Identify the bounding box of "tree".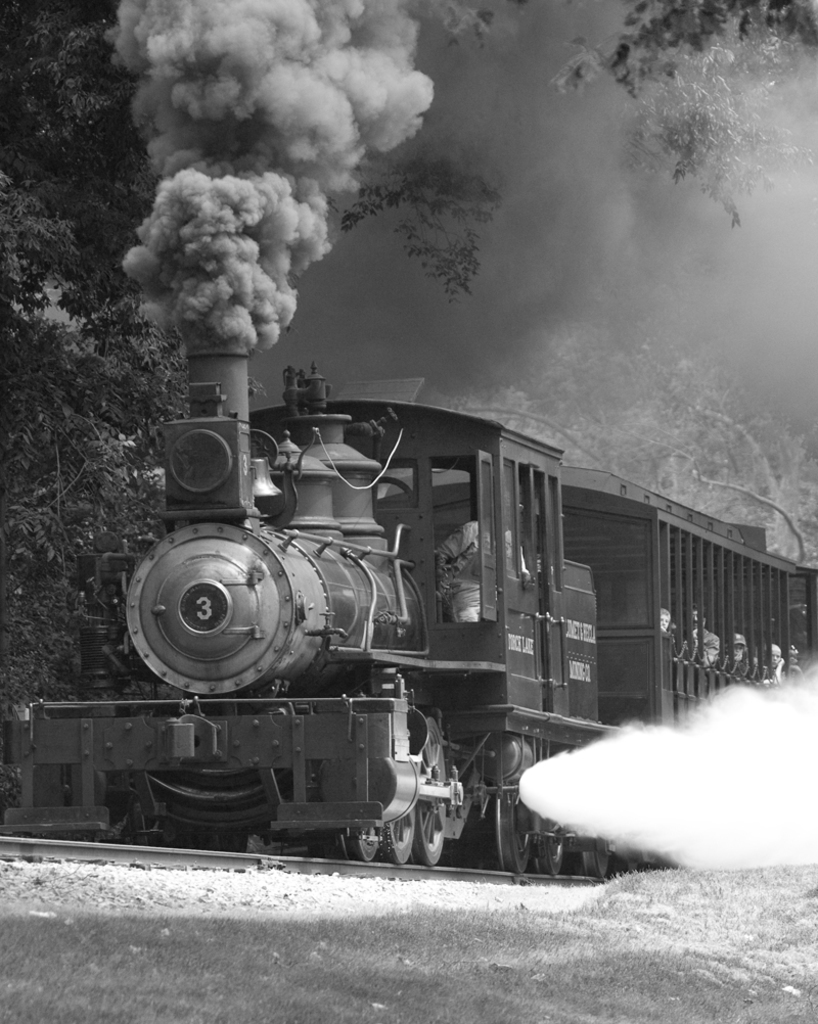
323 132 518 295.
